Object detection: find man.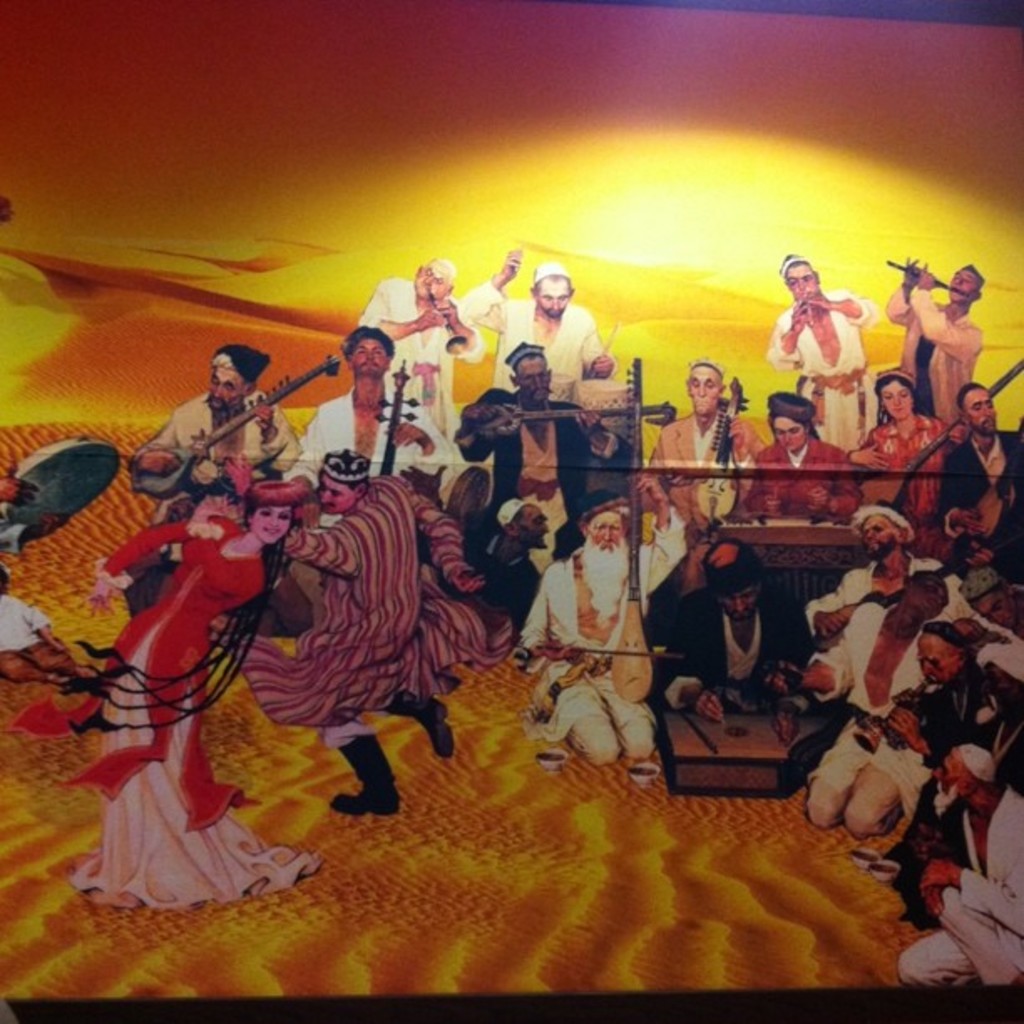
box(730, 388, 858, 524).
